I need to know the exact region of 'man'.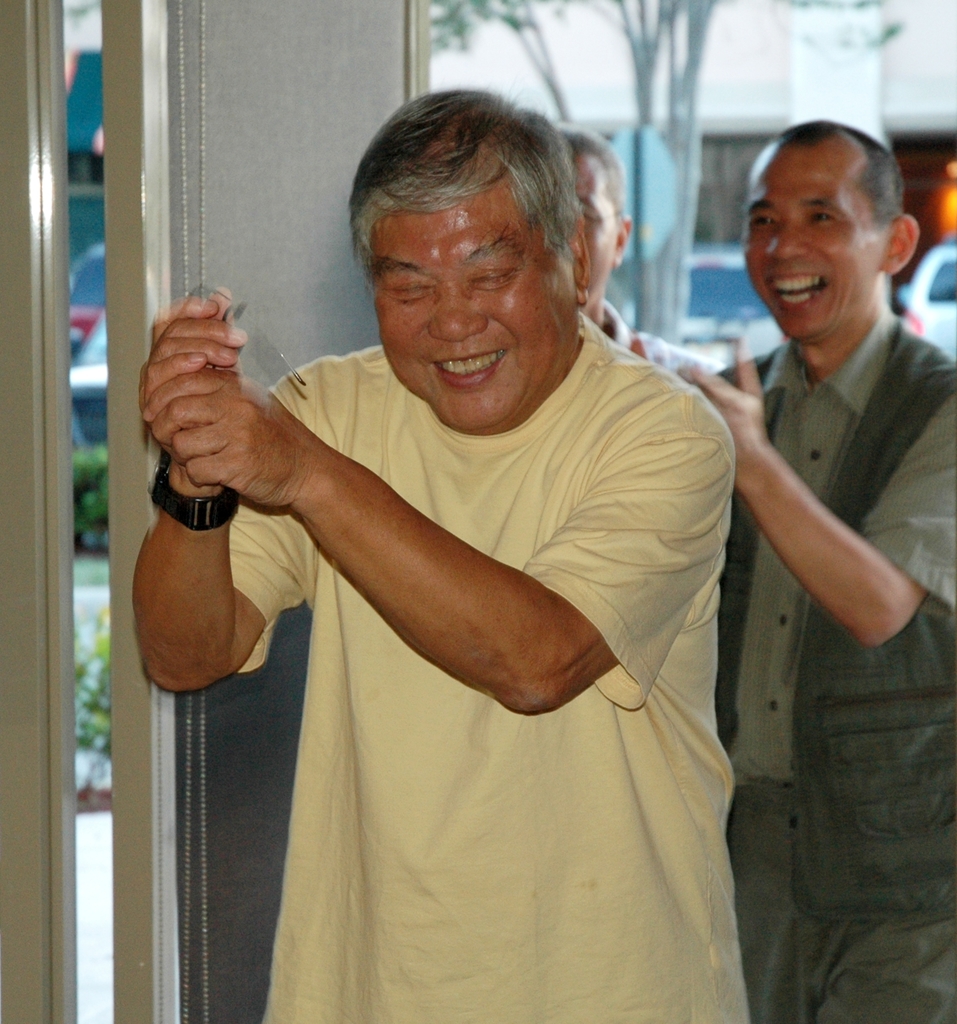
Region: select_region(672, 117, 956, 1023).
